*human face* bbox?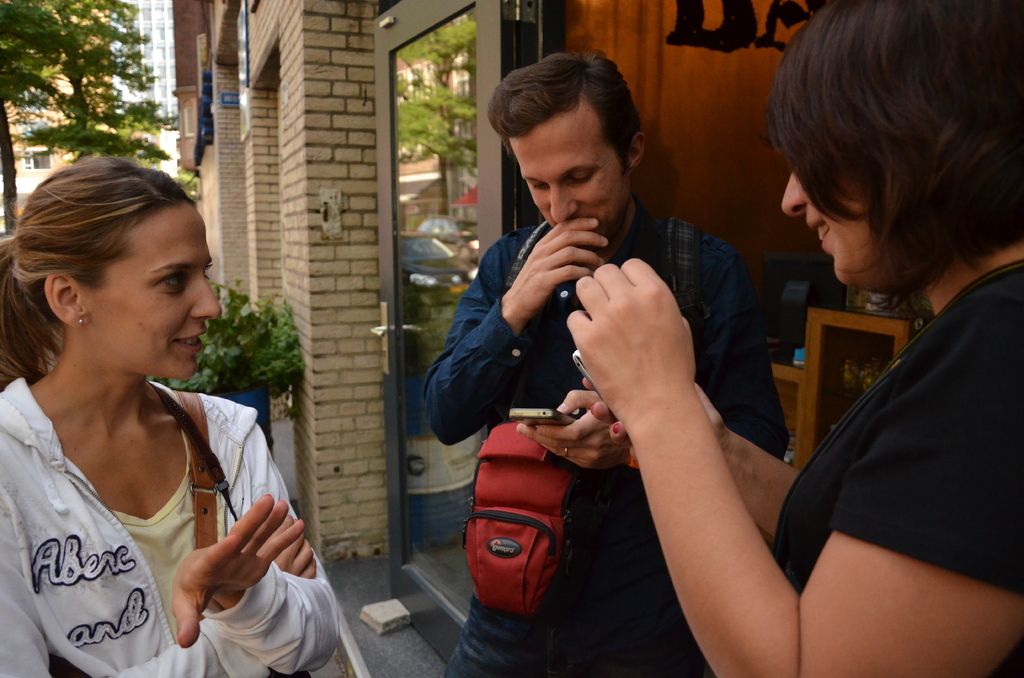
[509, 126, 617, 236]
